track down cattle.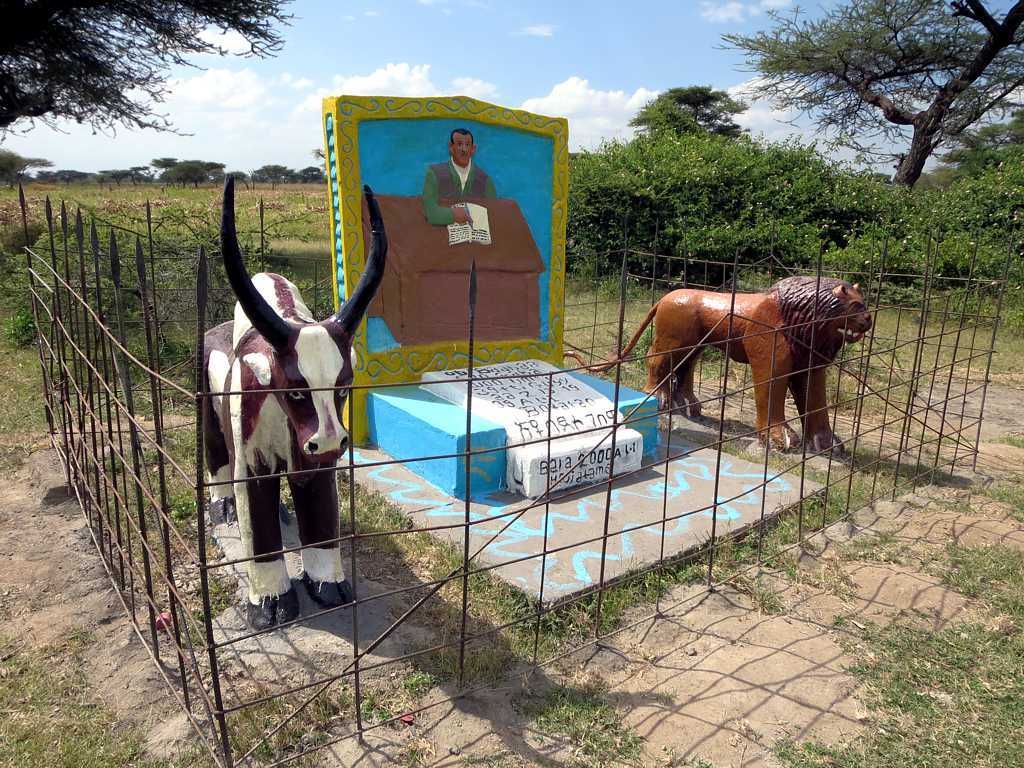
Tracked to <bbox>196, 177, 390, 630</bbox>.
